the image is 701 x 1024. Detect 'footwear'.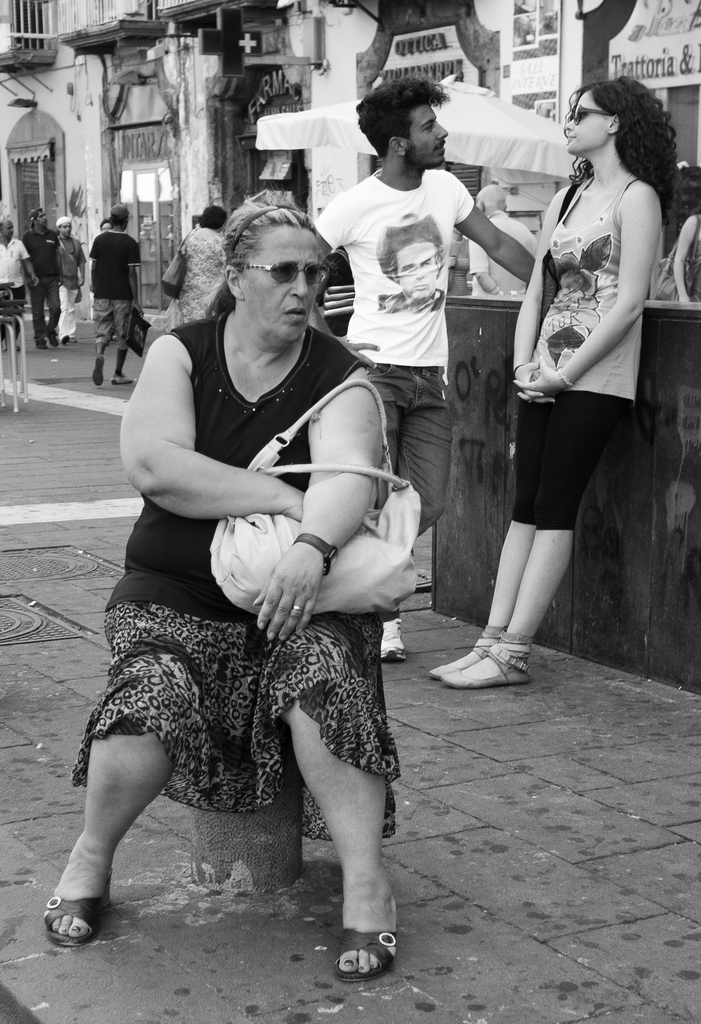
Detection: detection(431, 624, 508, 678).
